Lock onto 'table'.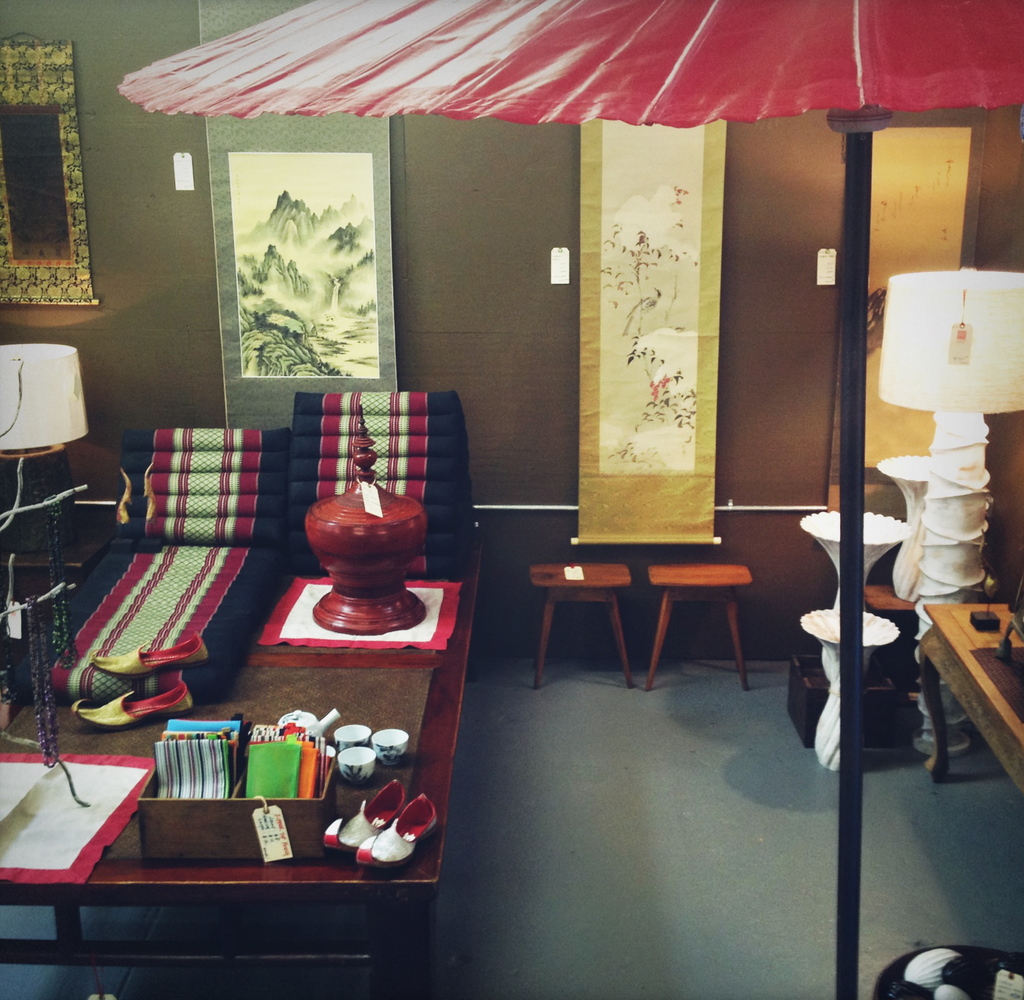
Locked: {"x1": 922, "y1": 598, "x2": 1023, "y2": 784}.
